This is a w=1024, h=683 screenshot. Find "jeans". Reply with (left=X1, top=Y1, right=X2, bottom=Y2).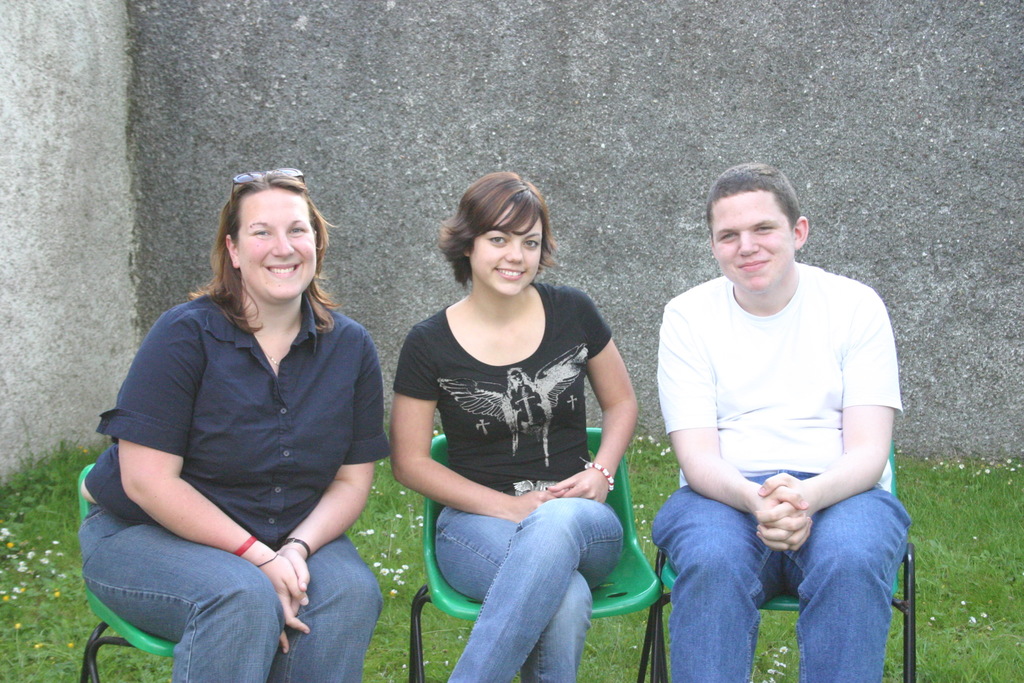
(left=428, top=491, right=624, bottom=682).
